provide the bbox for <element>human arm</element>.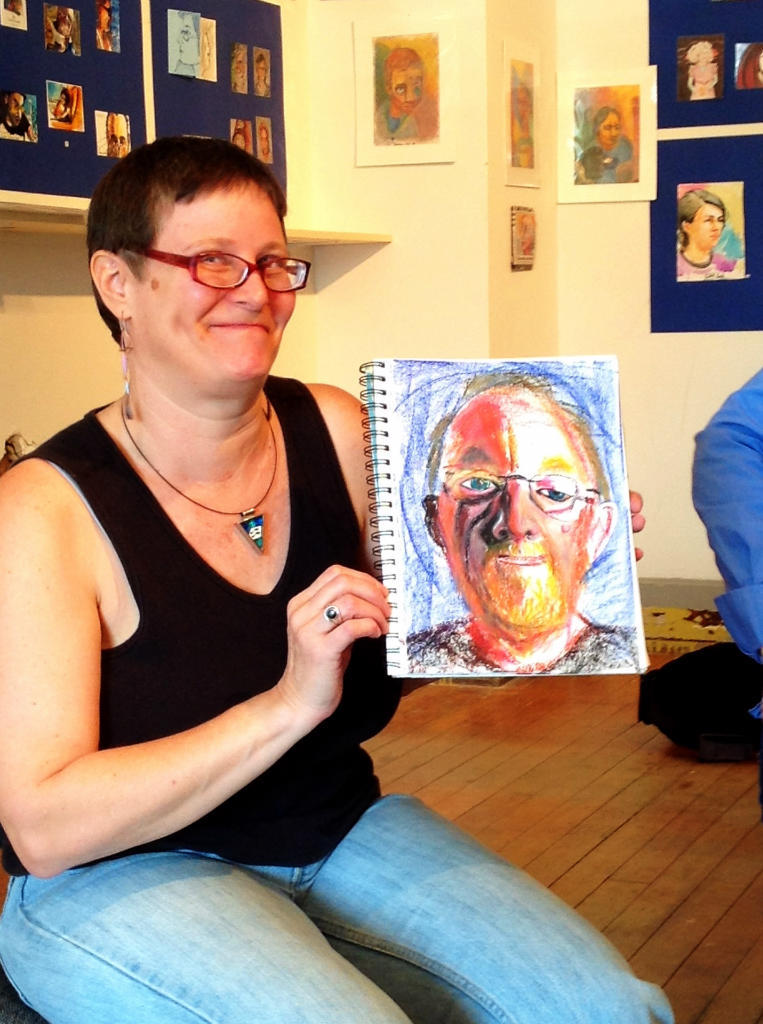
bbox=(334, 368, 655, 558).
